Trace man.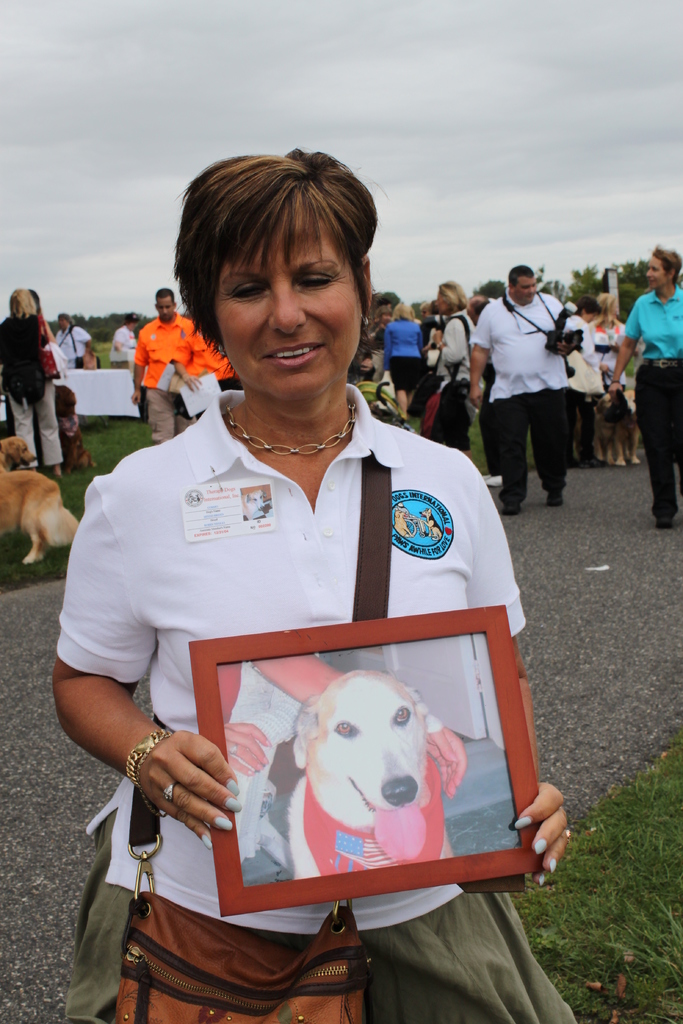
Traced to bbox=(128, 291, 189, 452).
